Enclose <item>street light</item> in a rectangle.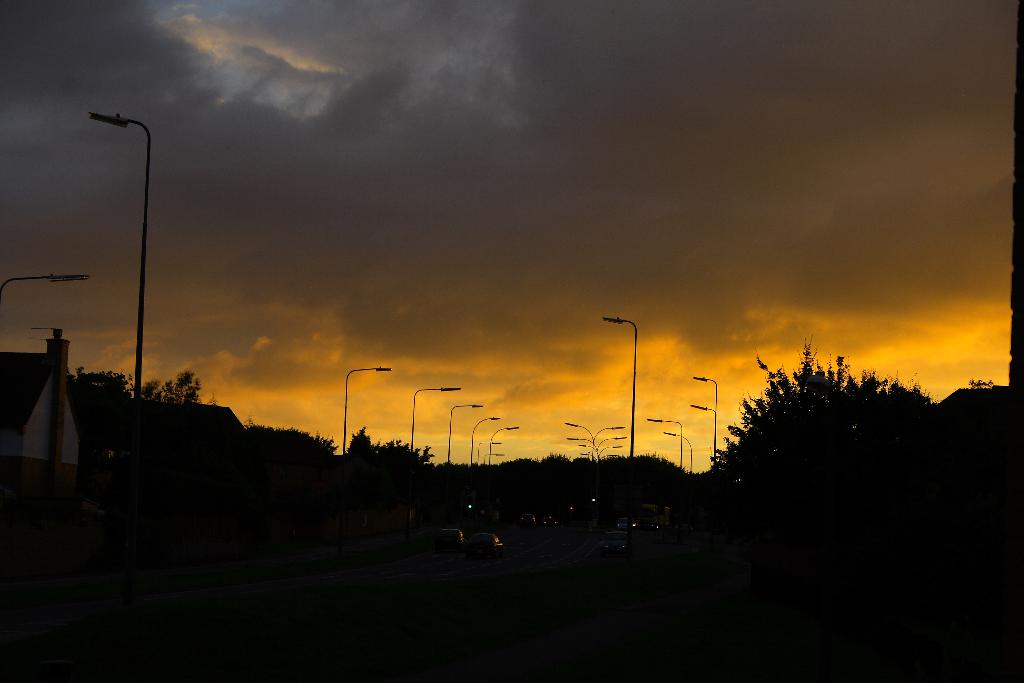
[593, 315, 635, 461].
